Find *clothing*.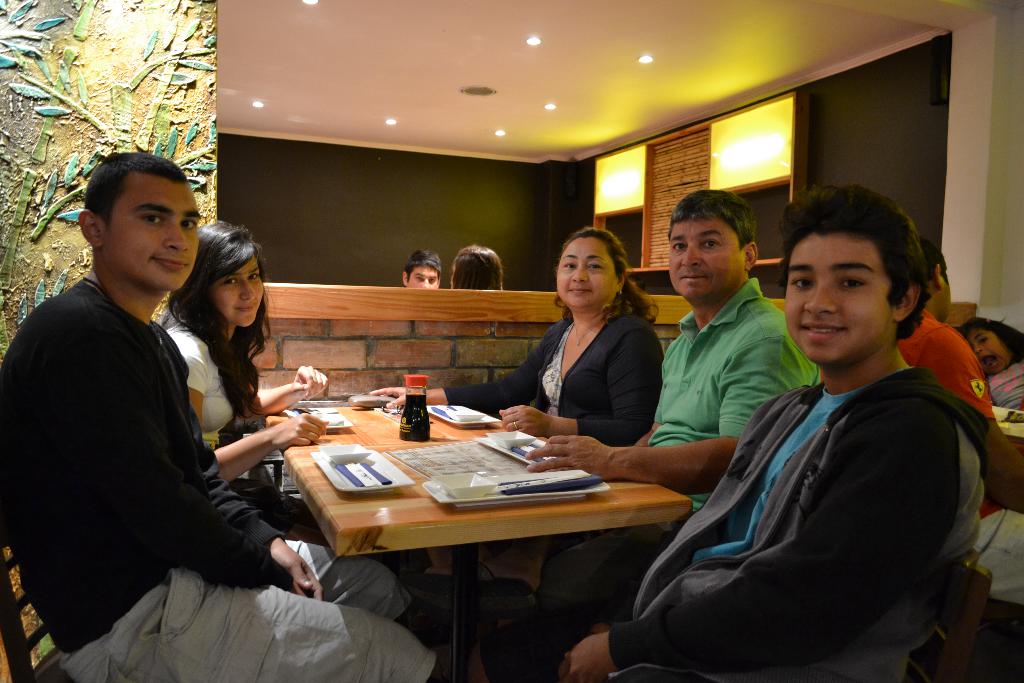
rect(166, 322, 233, 435).
